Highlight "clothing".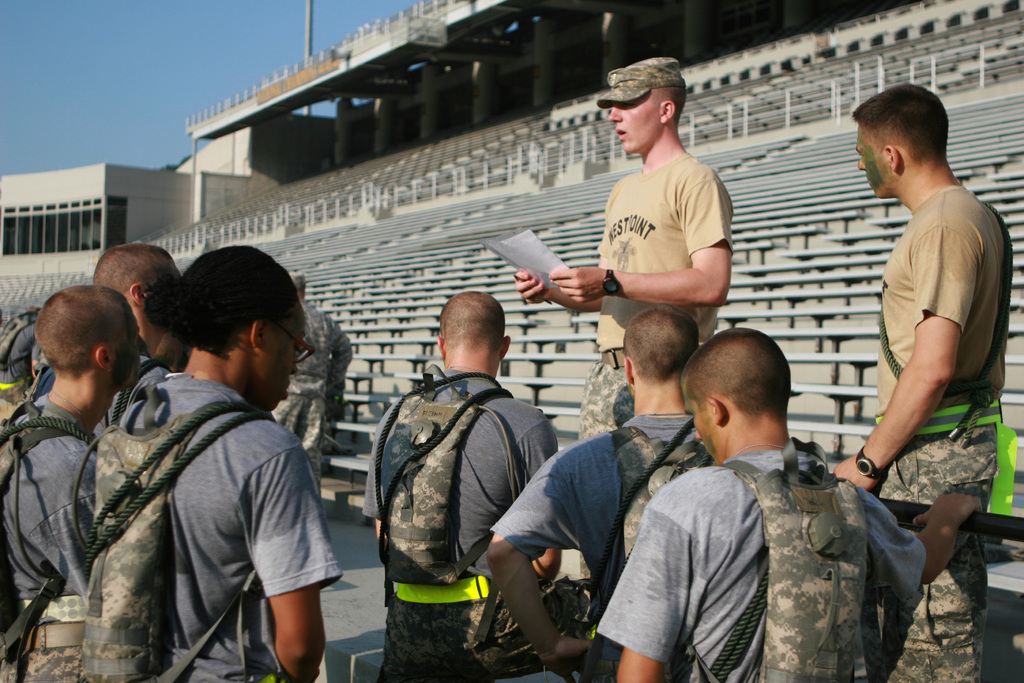
Highlighted region: [872,188,1013,682].
